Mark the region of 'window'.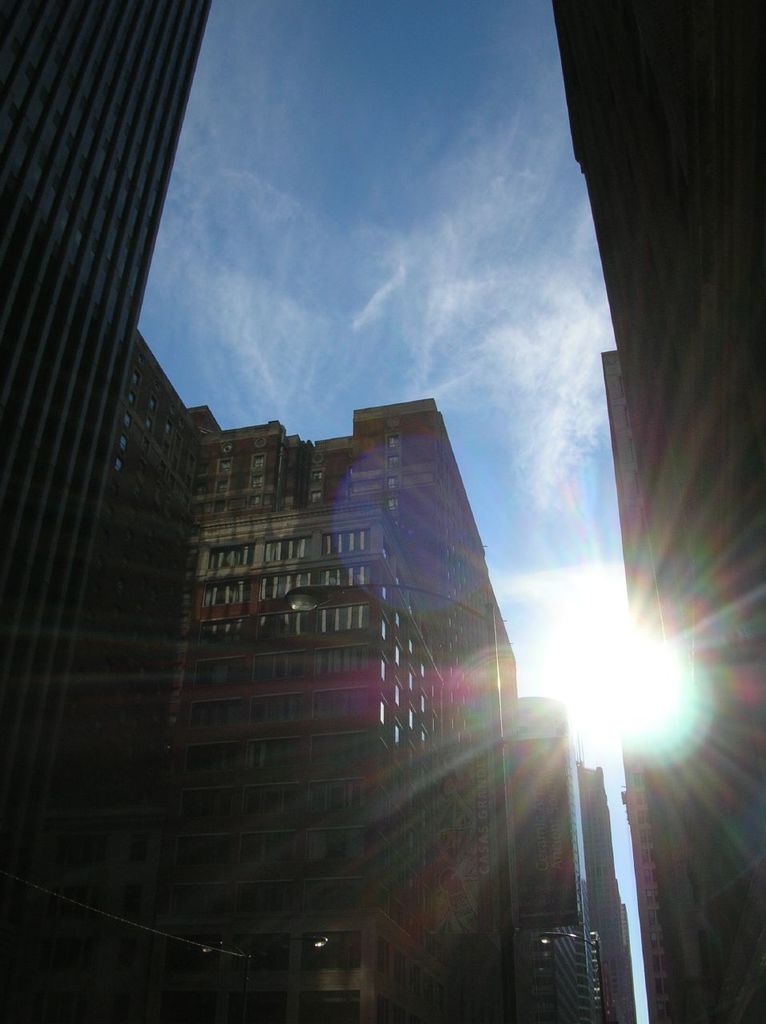
Region: bbox=[260, 535, 304, 558].
